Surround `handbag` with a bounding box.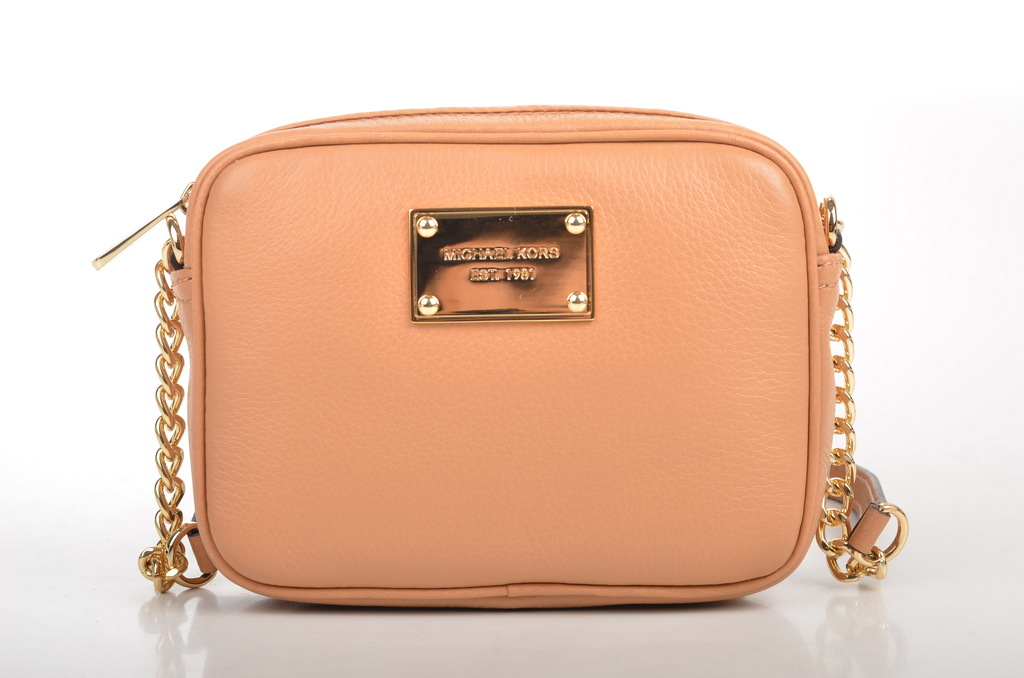
[93,99,908,609].
